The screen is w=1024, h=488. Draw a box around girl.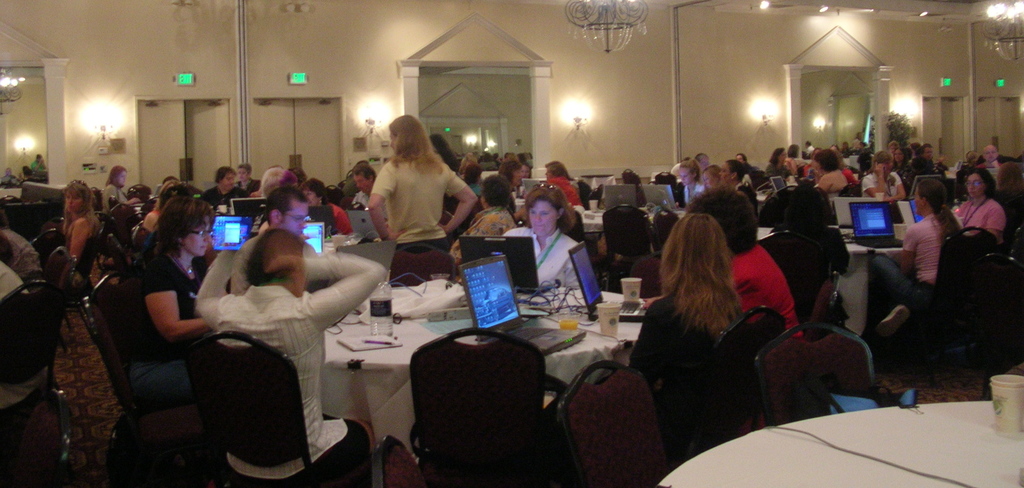
954/167/1008/235.
